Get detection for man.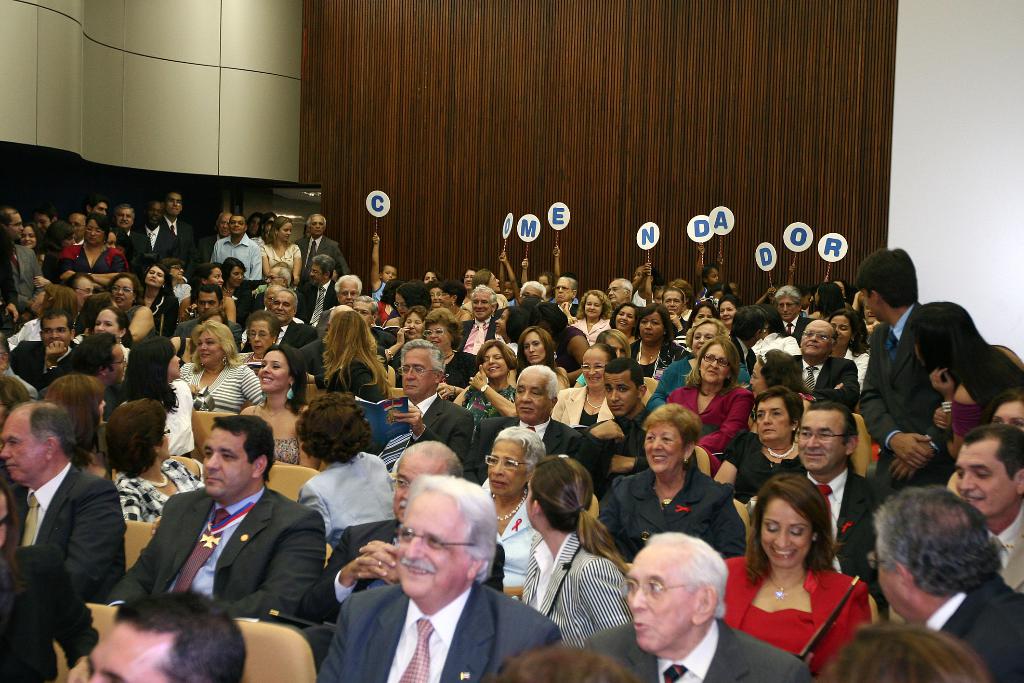
Detection: (left=83, top=194, right=138, bottom=260).
